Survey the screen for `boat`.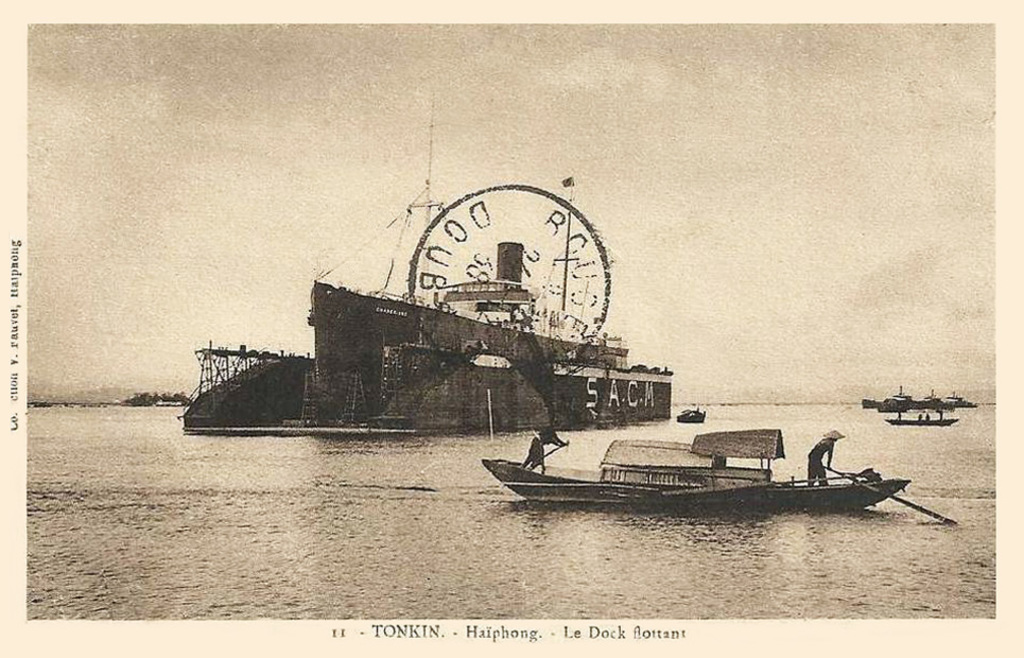
Survey found: [865,384,974,413].
